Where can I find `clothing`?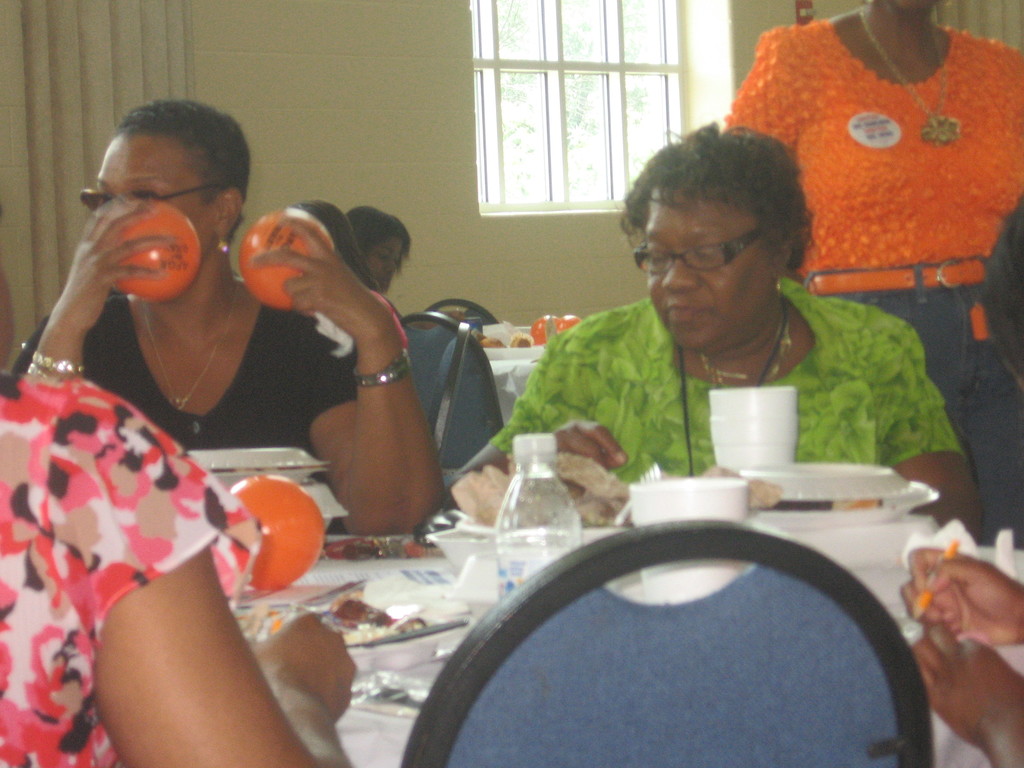
You can find it at bbox=[12, 292, 355, 461].
